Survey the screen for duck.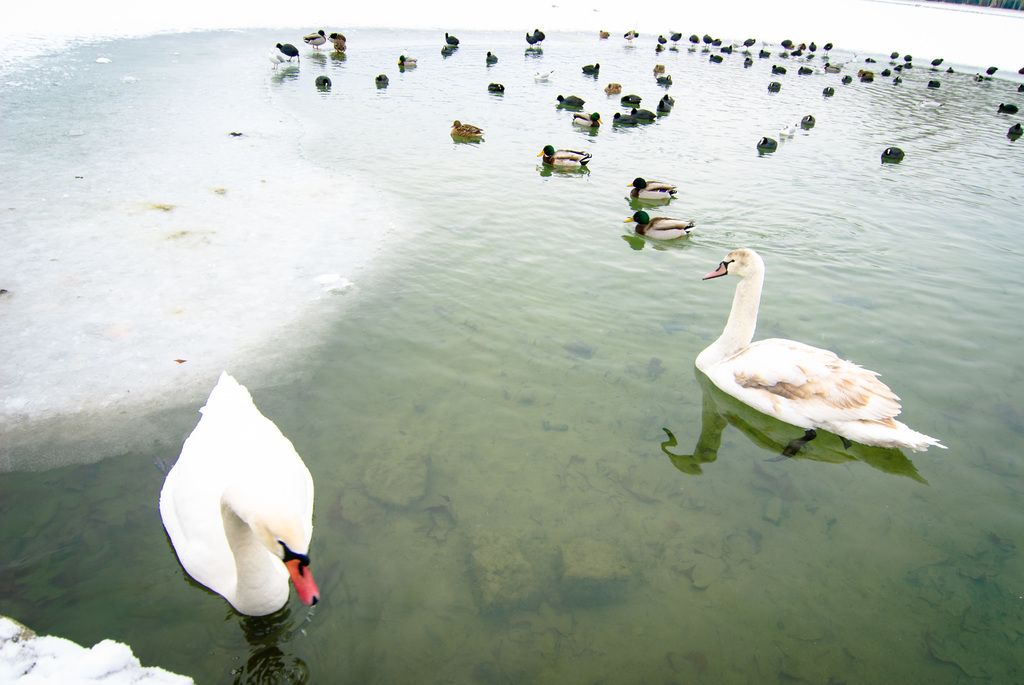
Survey found: (490, 79, 501, 91).
